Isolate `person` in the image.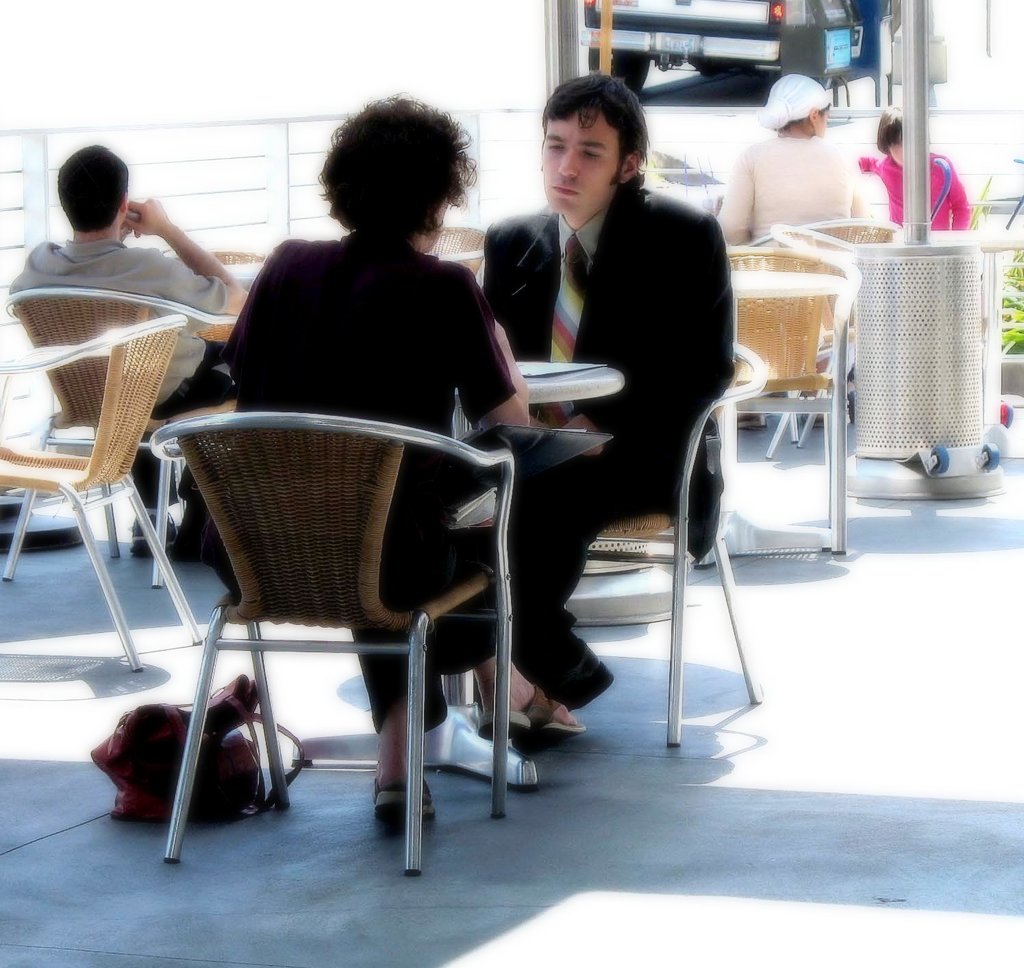
Isolated region: l=224, t=101, r=586, b=818.
